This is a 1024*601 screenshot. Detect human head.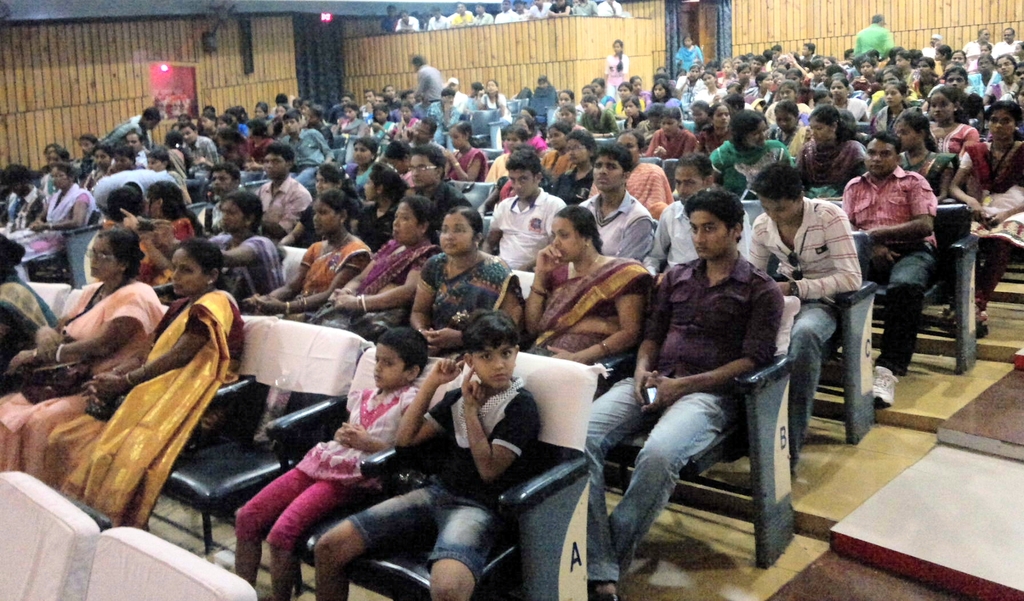
[left=147, top=148, right=163, bottom=169].
